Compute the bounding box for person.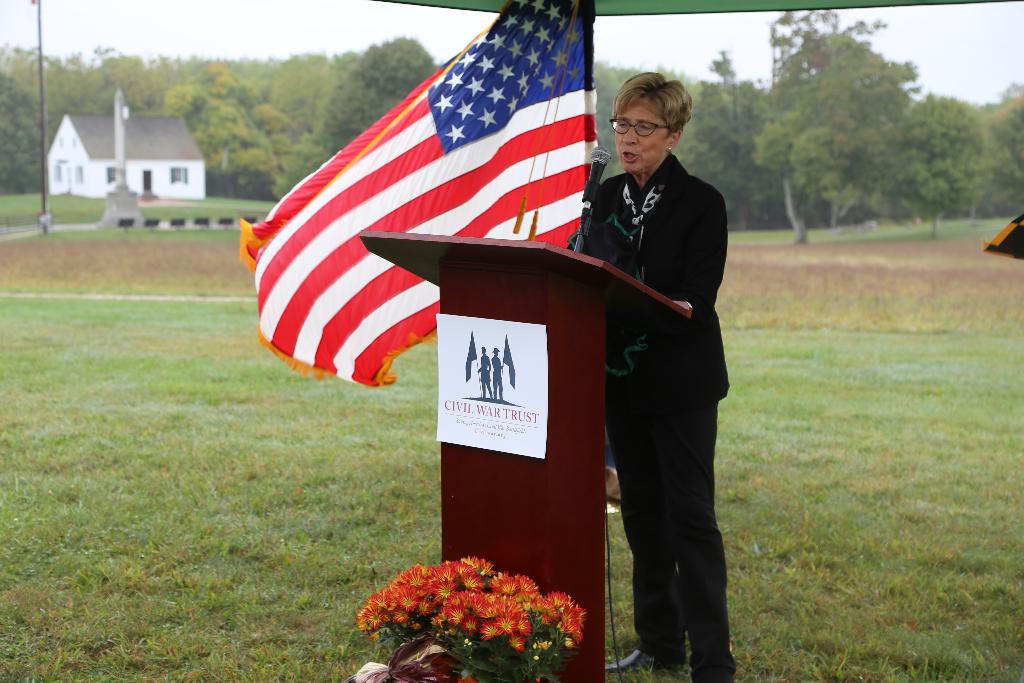
493, 347, 506, 400.
